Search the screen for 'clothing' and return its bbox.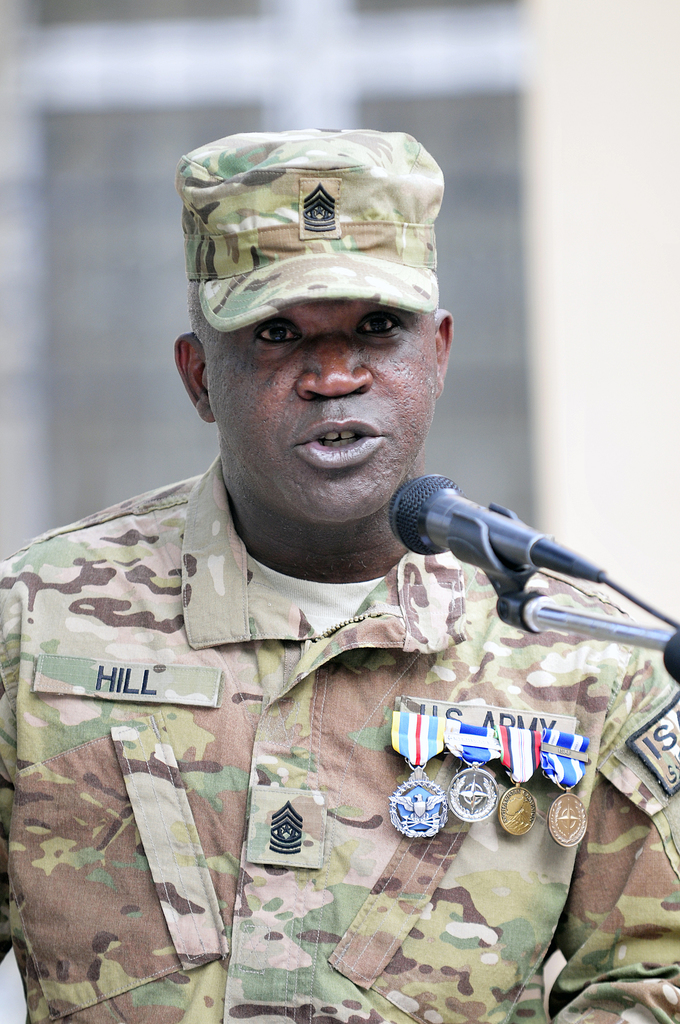
Found: {"left": 3, "top": 308, "right": 623, "bottom": 998}.
